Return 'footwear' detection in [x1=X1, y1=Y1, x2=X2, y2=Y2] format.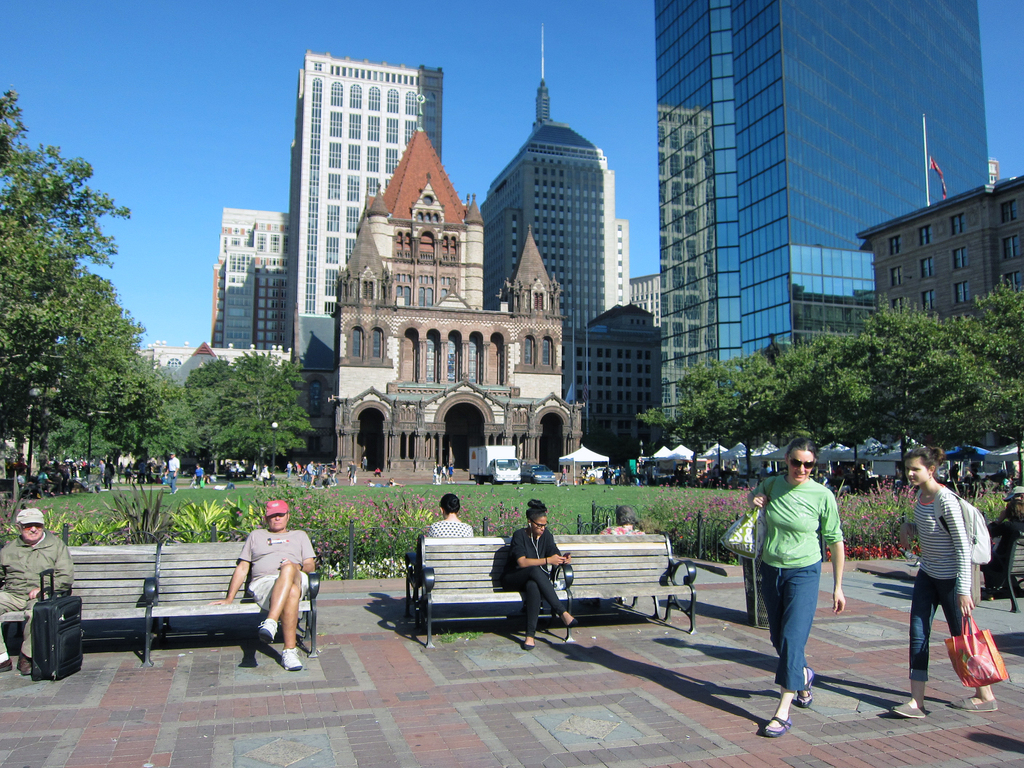
[x1=950, y1=696, x2=999, y2=712].
